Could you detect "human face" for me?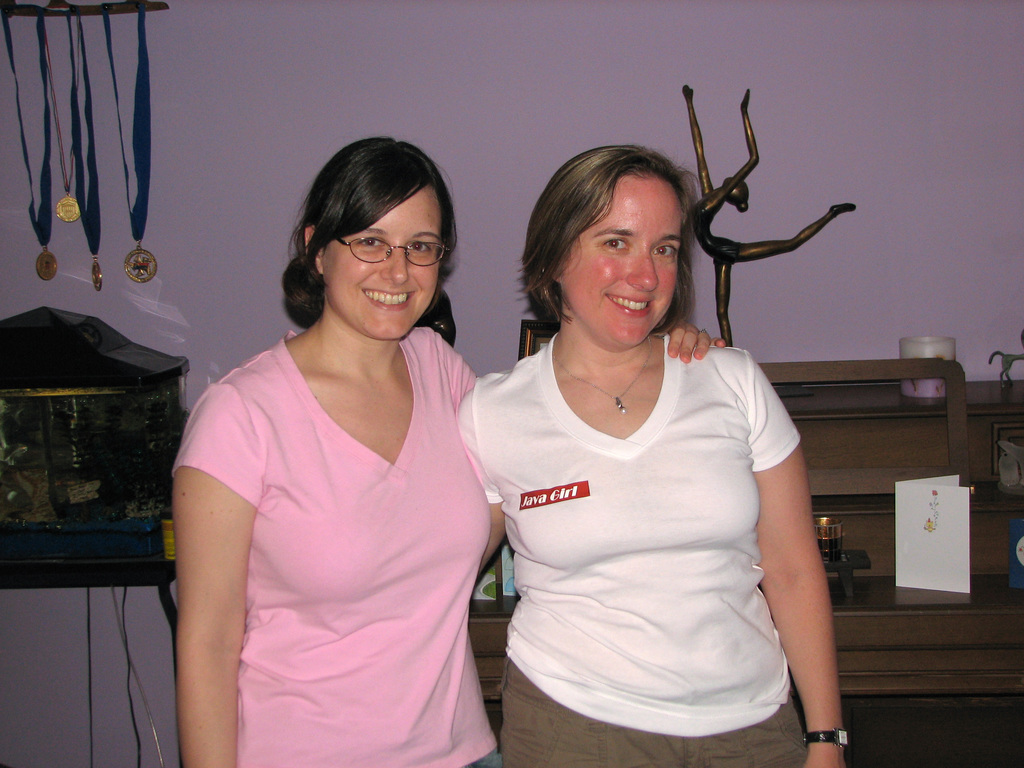
Detection result: <bbox>562, 170, 687, 349</bbox>.
